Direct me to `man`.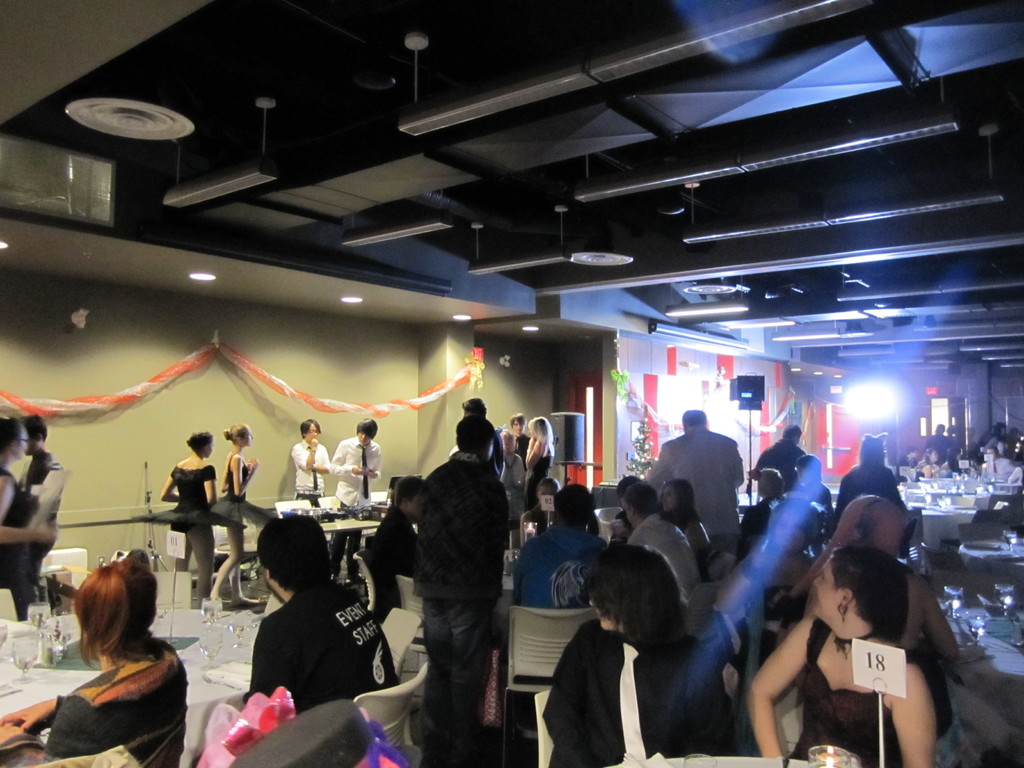
Direction: [x1=624, y1=483, x2=700, y2=606].
